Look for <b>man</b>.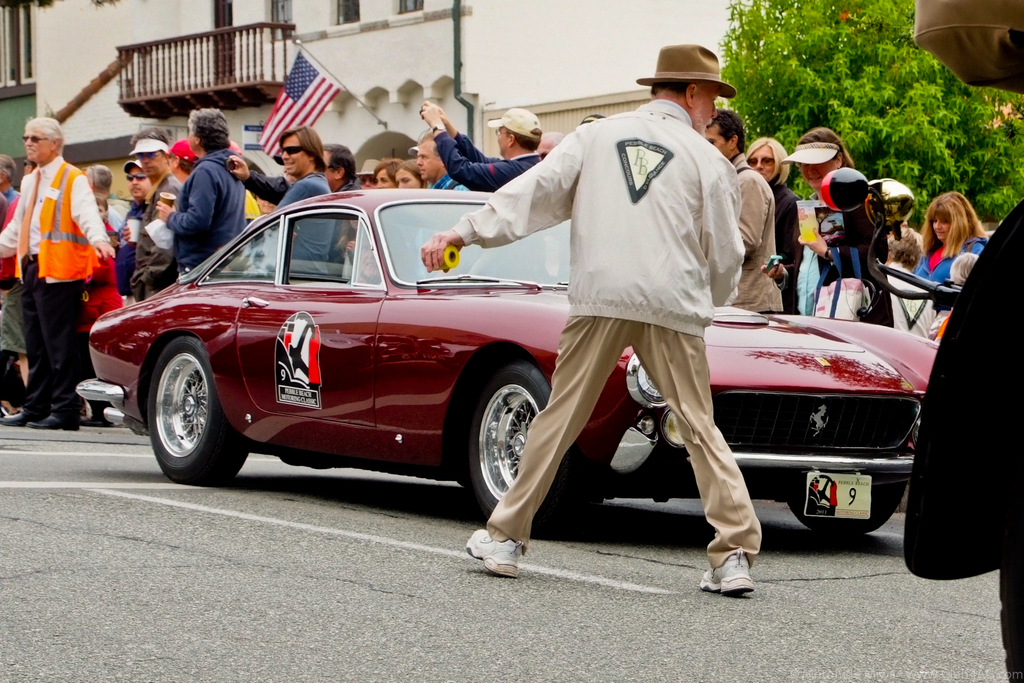
Found: 307,143,364,269.
